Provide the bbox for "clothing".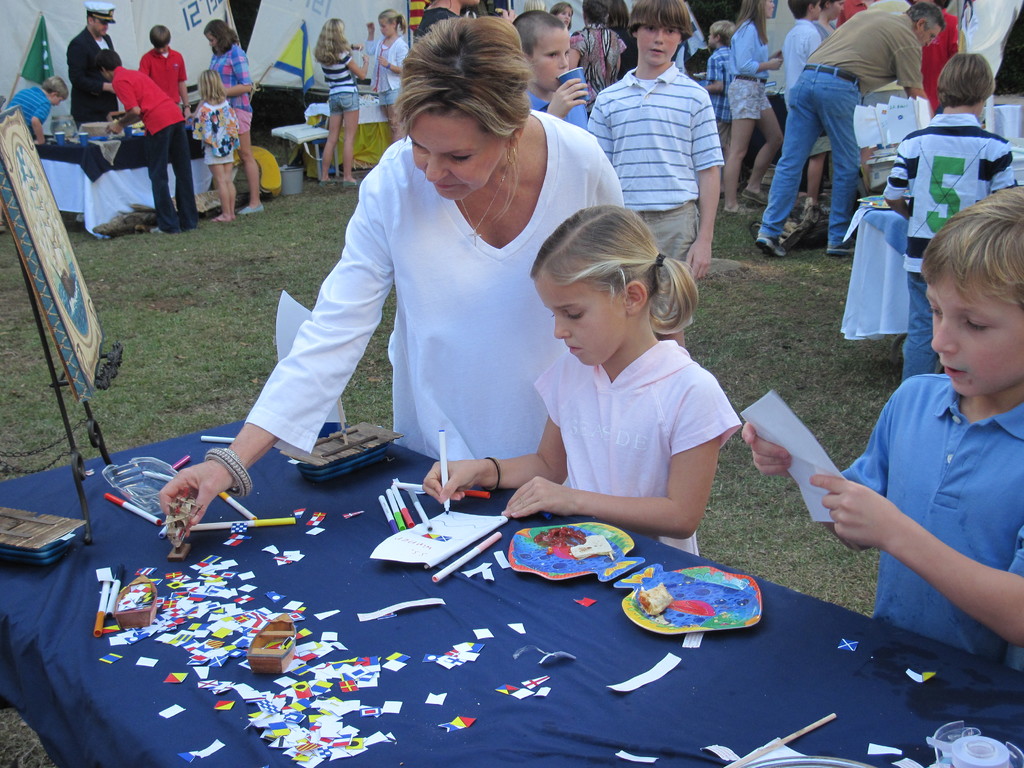
8/84/50/135.
